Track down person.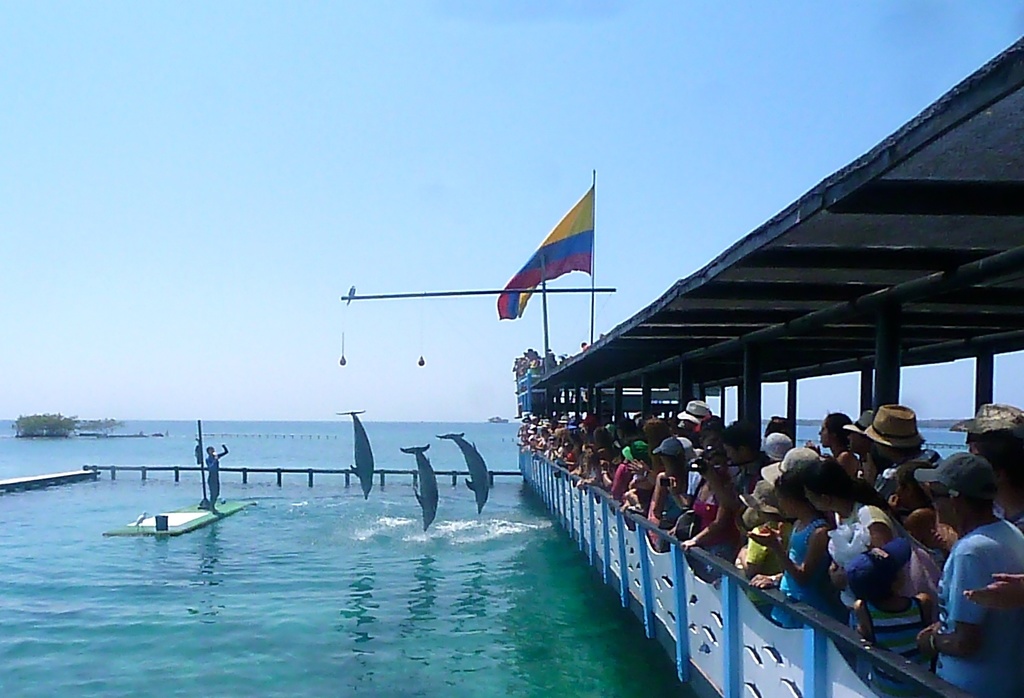
Tracked to 573, 338, 595, 349.
